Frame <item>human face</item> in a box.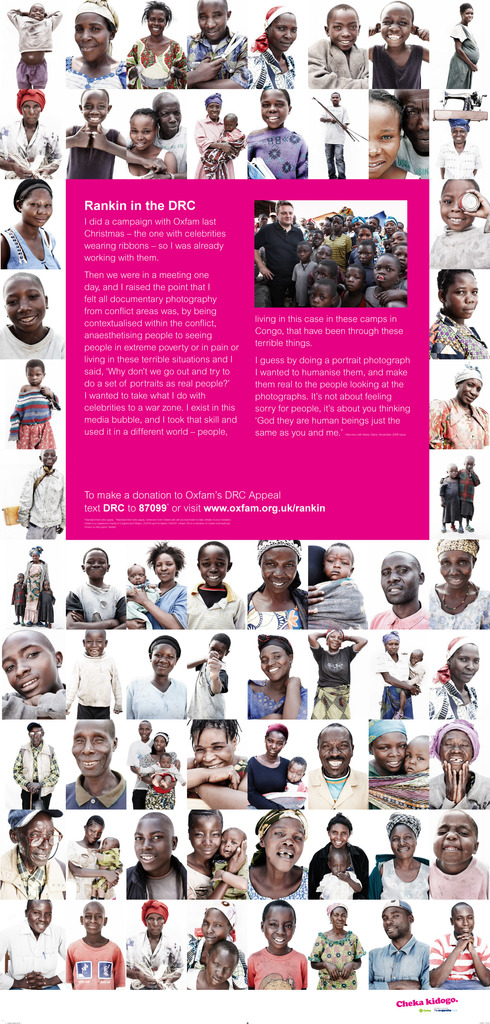
select_region(17, 93, 40, 123).
